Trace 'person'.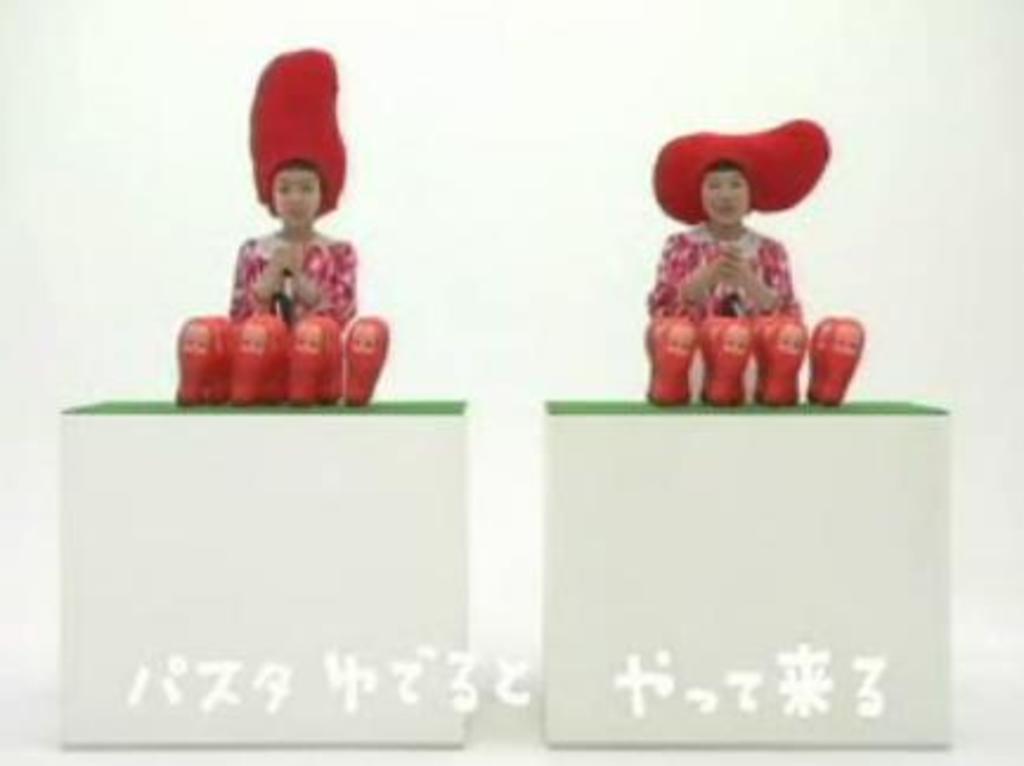
Traced to BBox(653, 165, 799, 317).
